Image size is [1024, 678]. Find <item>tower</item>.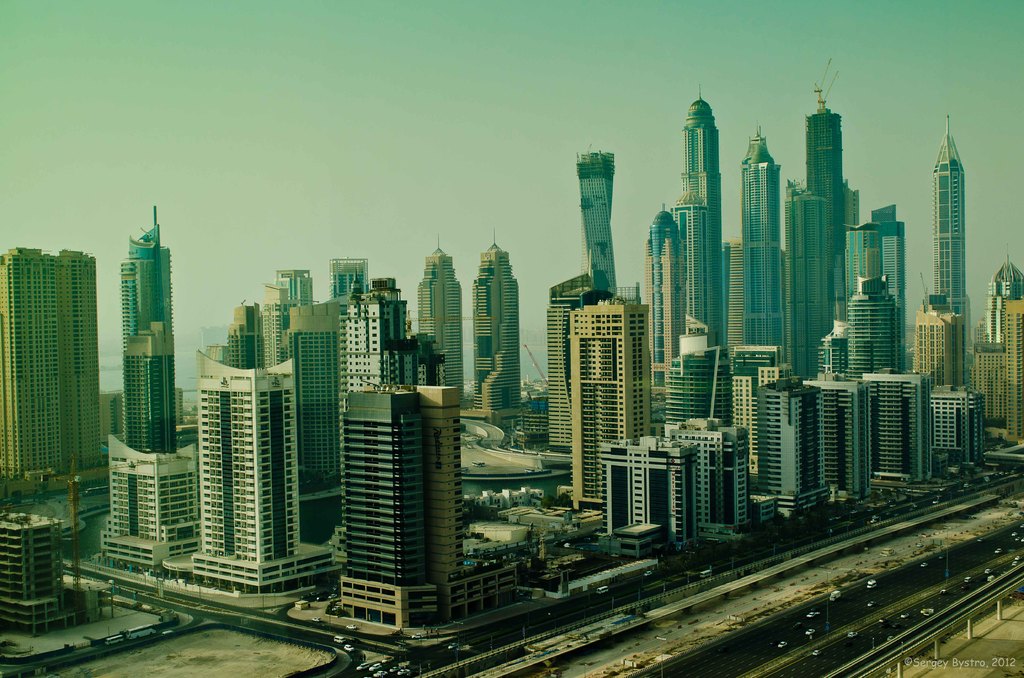
Rect(330, 261, 362, 305).
